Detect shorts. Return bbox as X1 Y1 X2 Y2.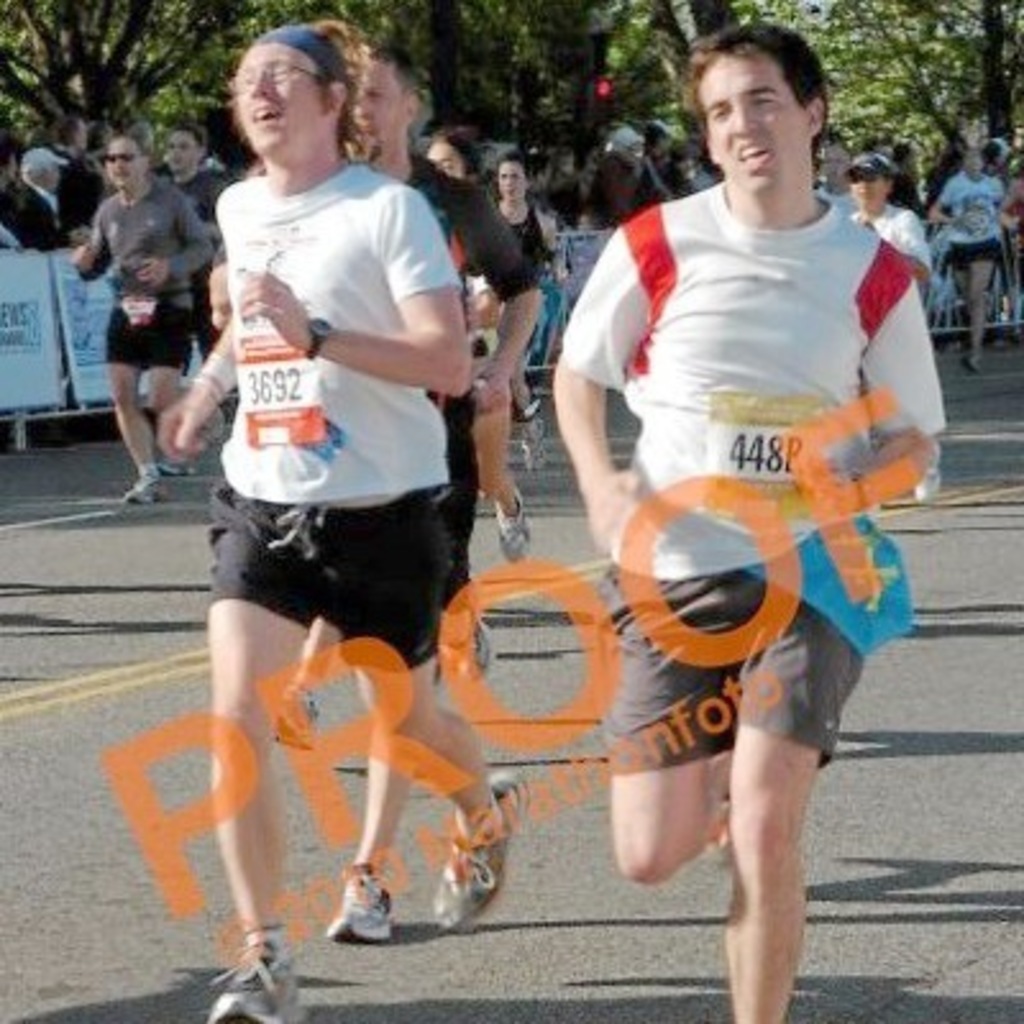
947 233 1004 274.
